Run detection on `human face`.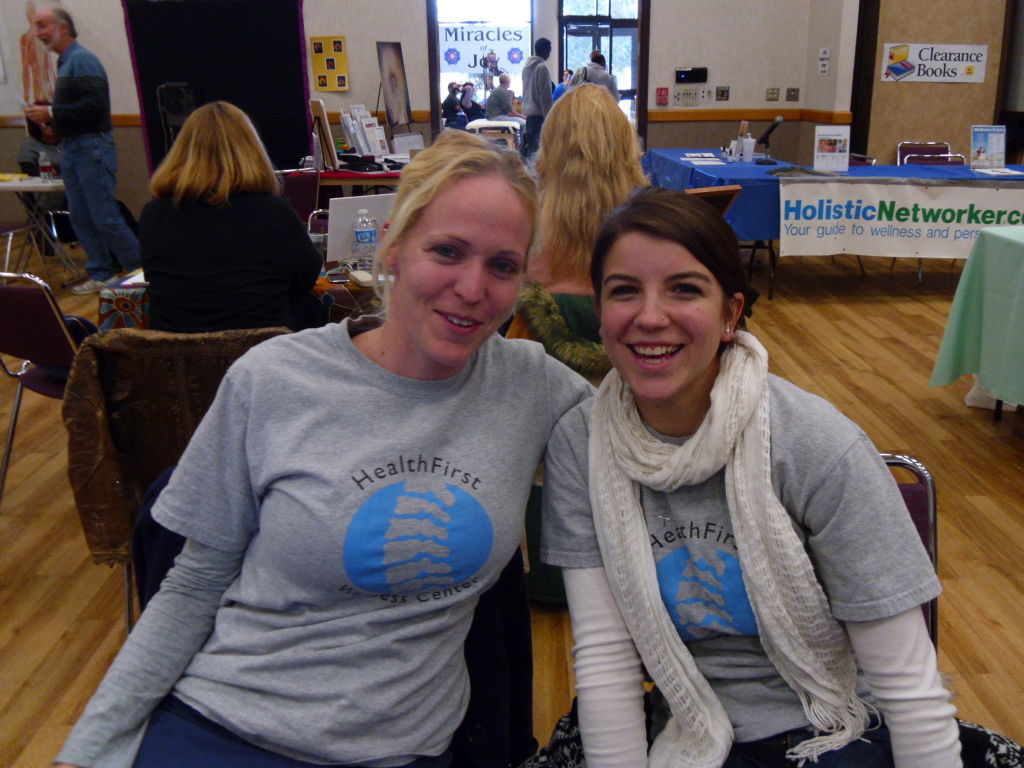
Result: box=[599, 232, 724, 392].
